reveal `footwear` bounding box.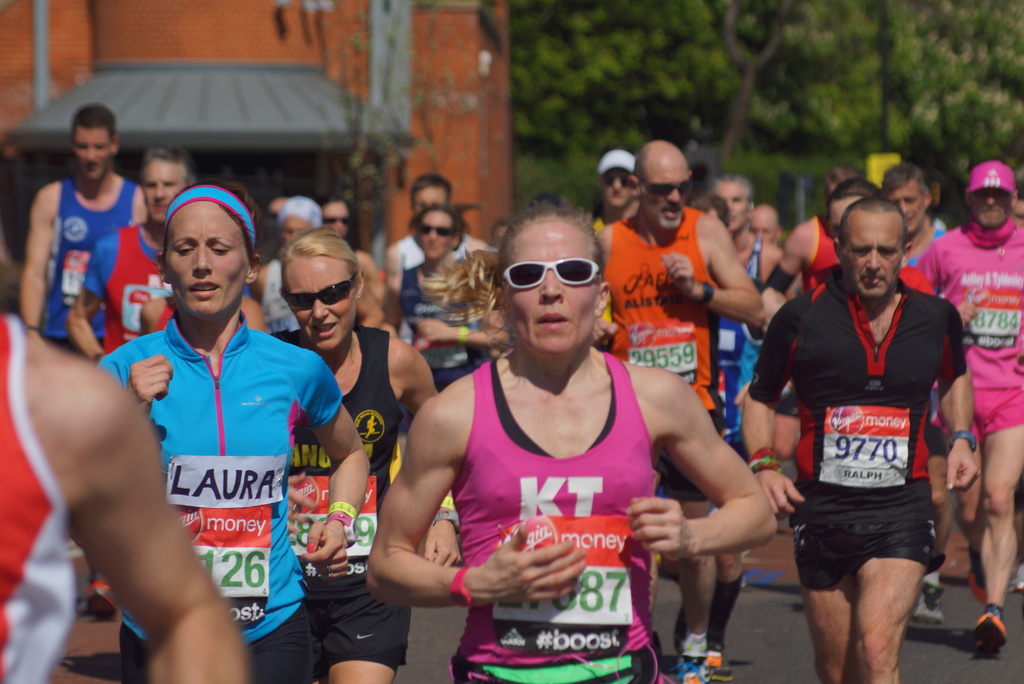
Revealed: [left=974, top=613, right=1006, bottom=655].
